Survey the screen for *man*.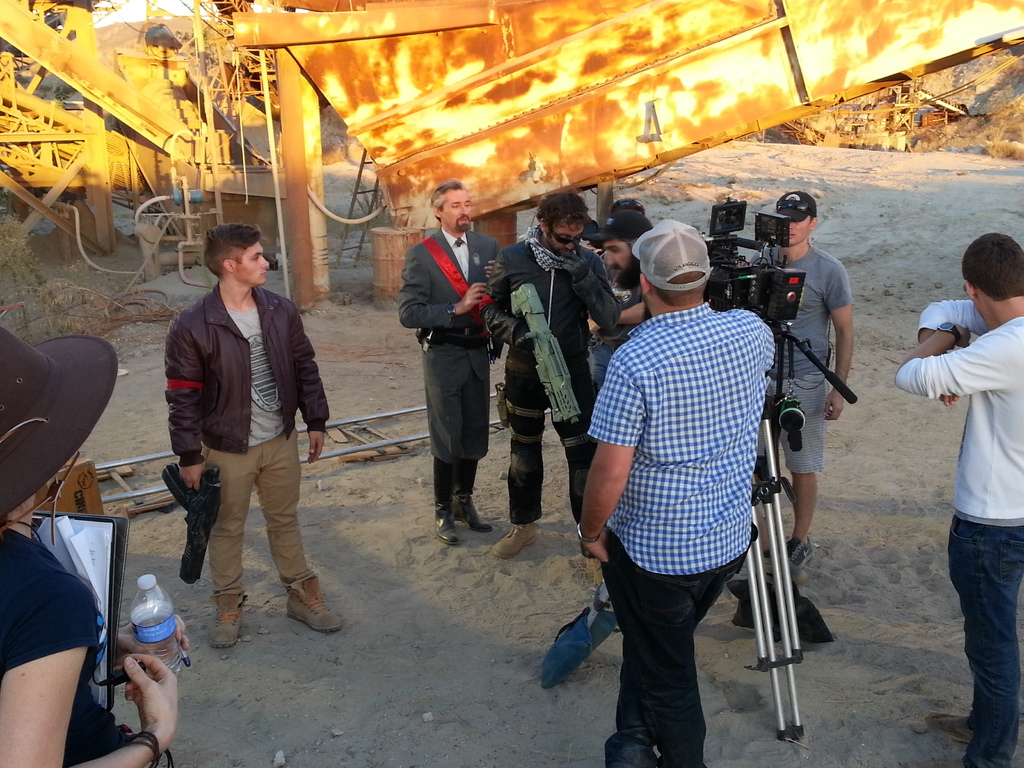
Survey found: (left=398, top=183, right=504, bottom=545).
